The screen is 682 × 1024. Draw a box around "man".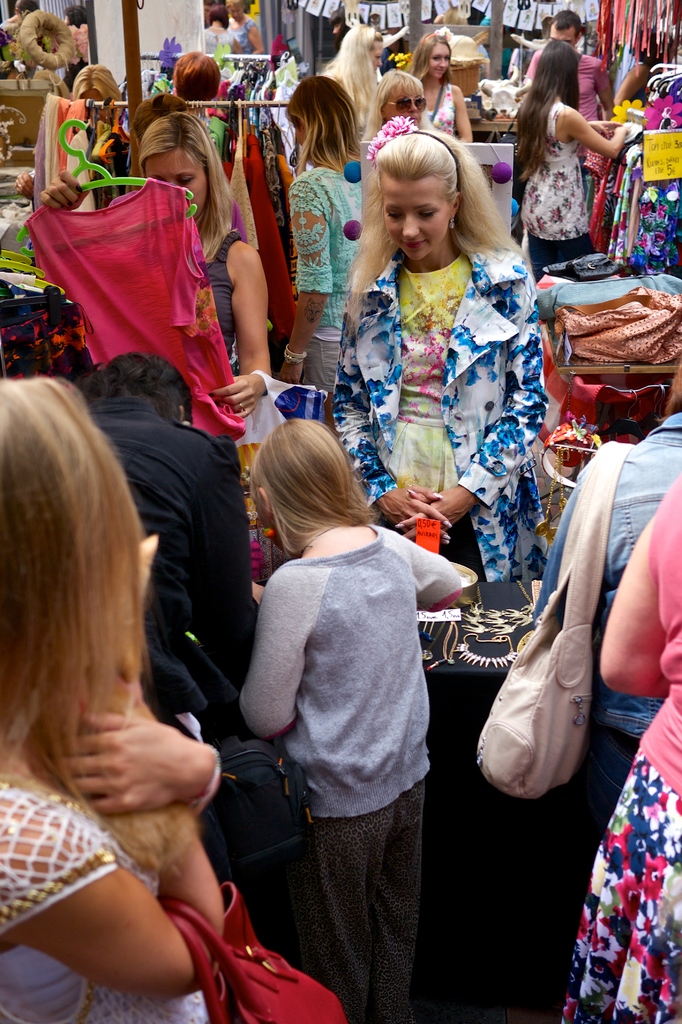
rect(13, 0, 38, 24).
